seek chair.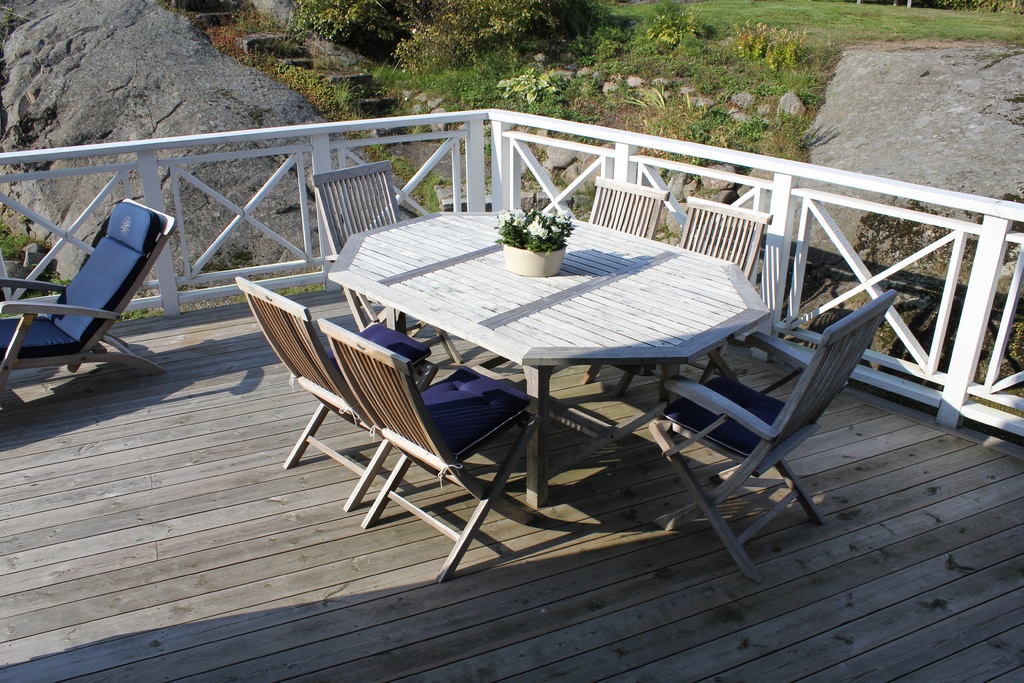
{"x1": 615, "y1": 194, "x2": 772, "y2": 399}.
